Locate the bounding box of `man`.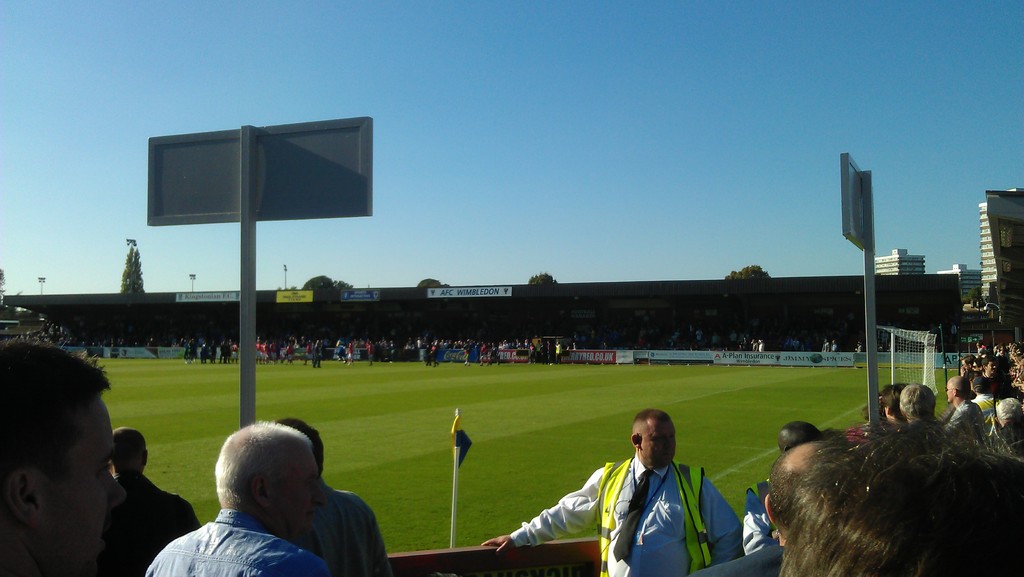
Bounding box: 900 382 944 434.
